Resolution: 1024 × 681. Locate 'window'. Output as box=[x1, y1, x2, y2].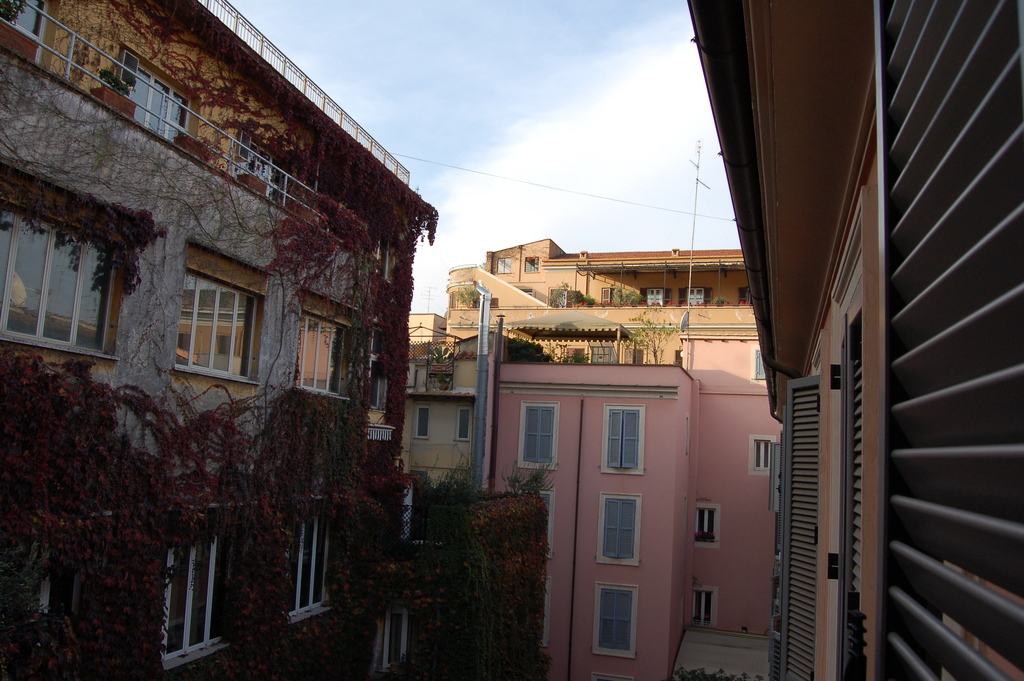
box=[868, 0, 1023, 680].
